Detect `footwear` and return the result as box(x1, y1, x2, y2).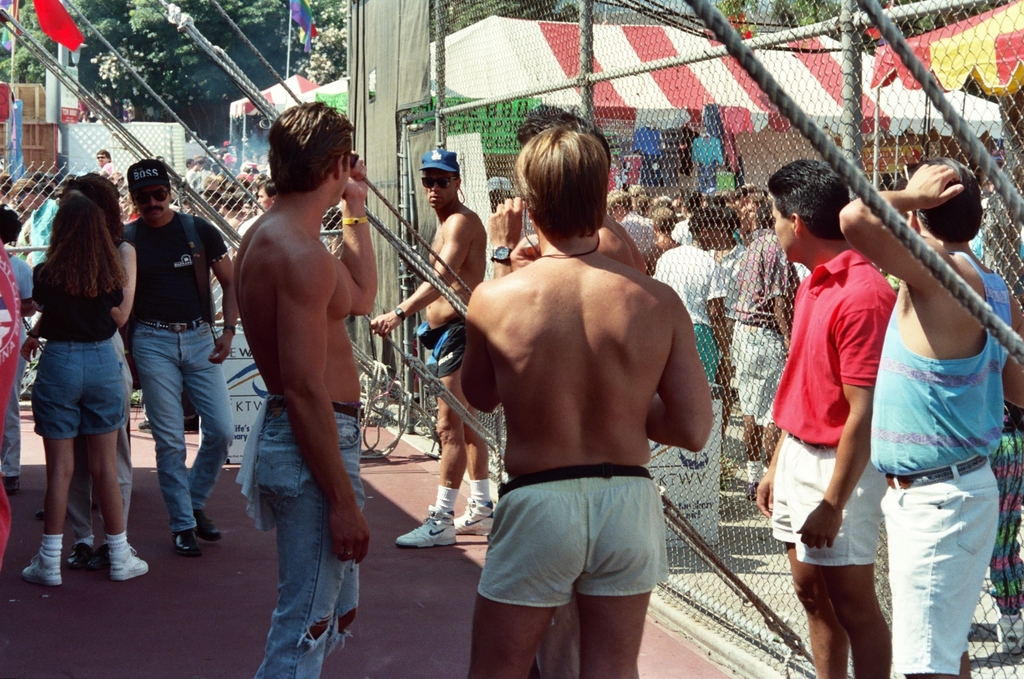
box(449, 488, 512, 539).
